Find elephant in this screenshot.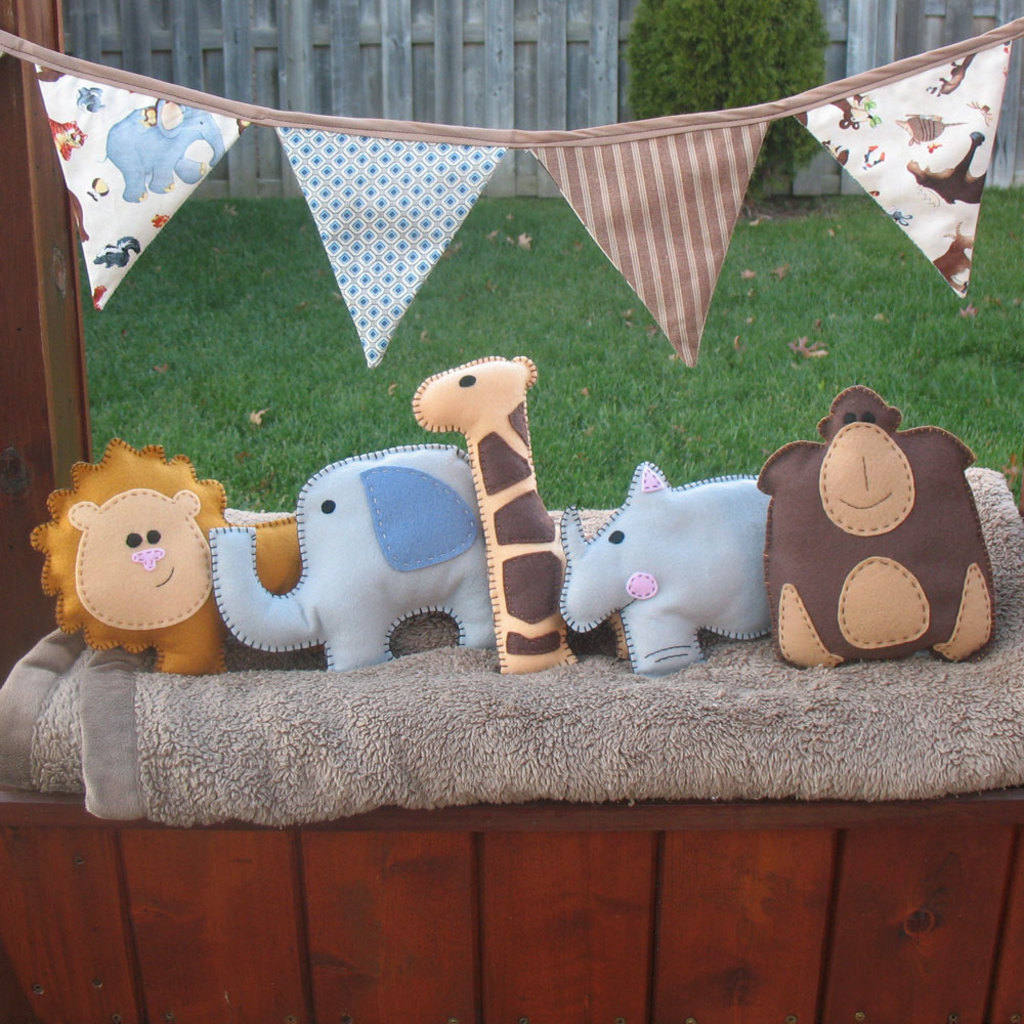
The bounding box for elephant is (x1=219, y1=447, x2=492, y2=673).
